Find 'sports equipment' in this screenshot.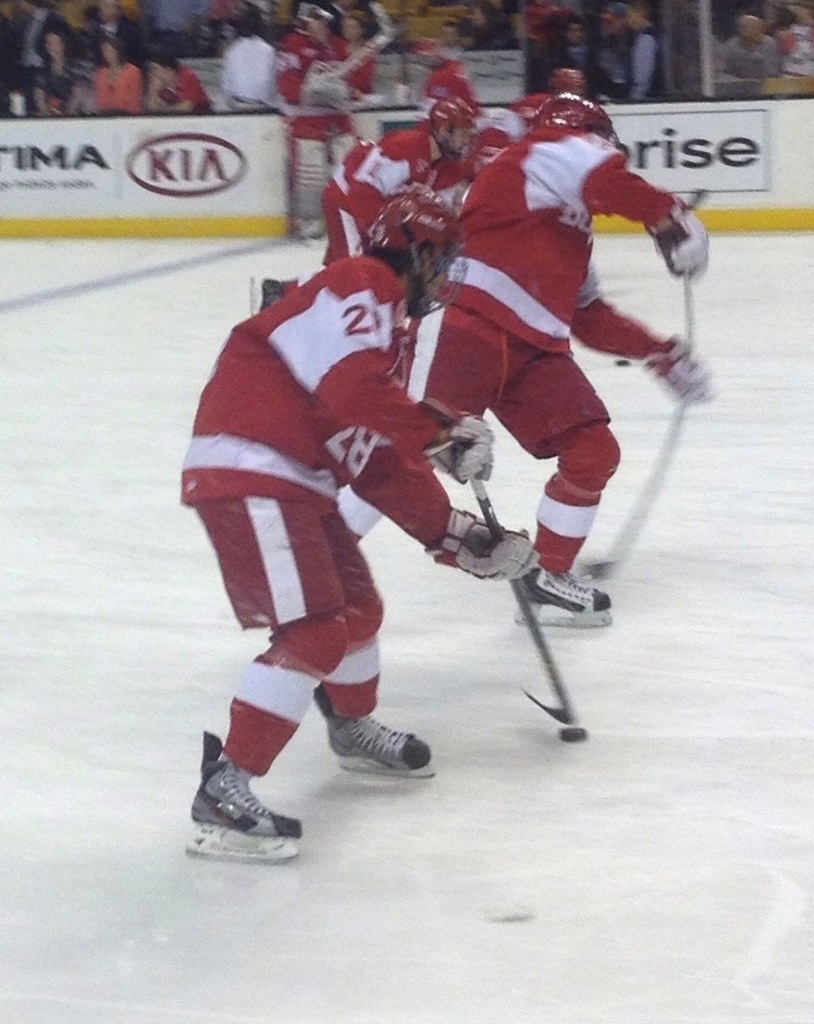
The bounding box for 'sports equipment' is bbox=(527, 87, 623, 150).
